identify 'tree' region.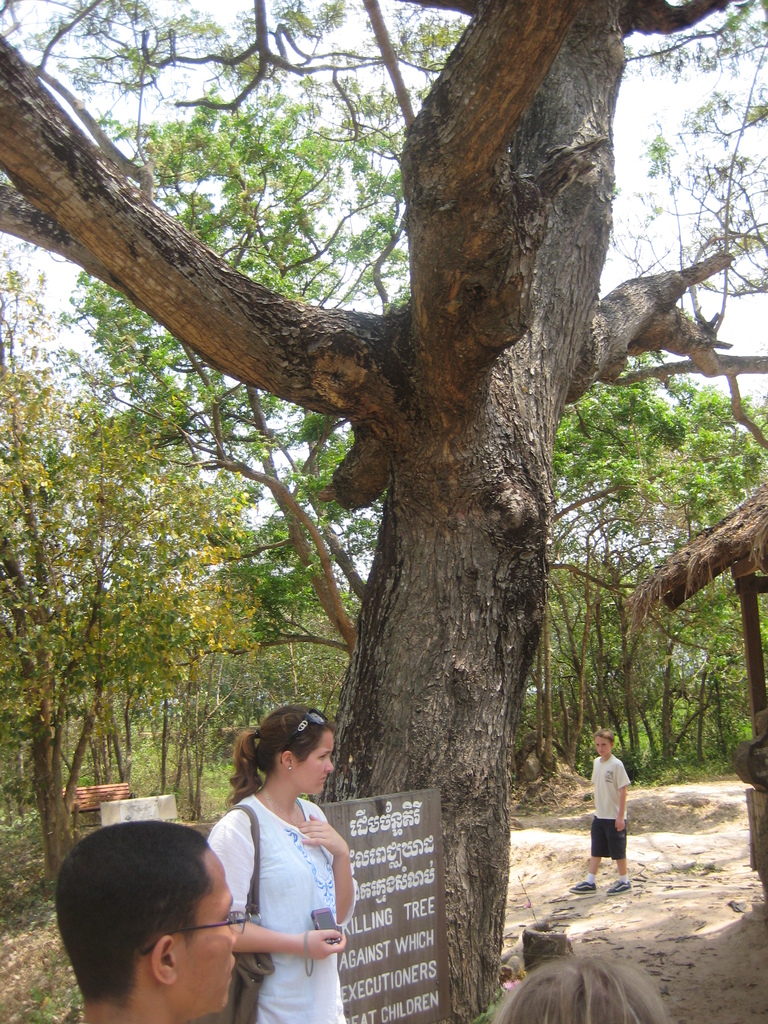
Region: crop(0, 233, 259, 908).
